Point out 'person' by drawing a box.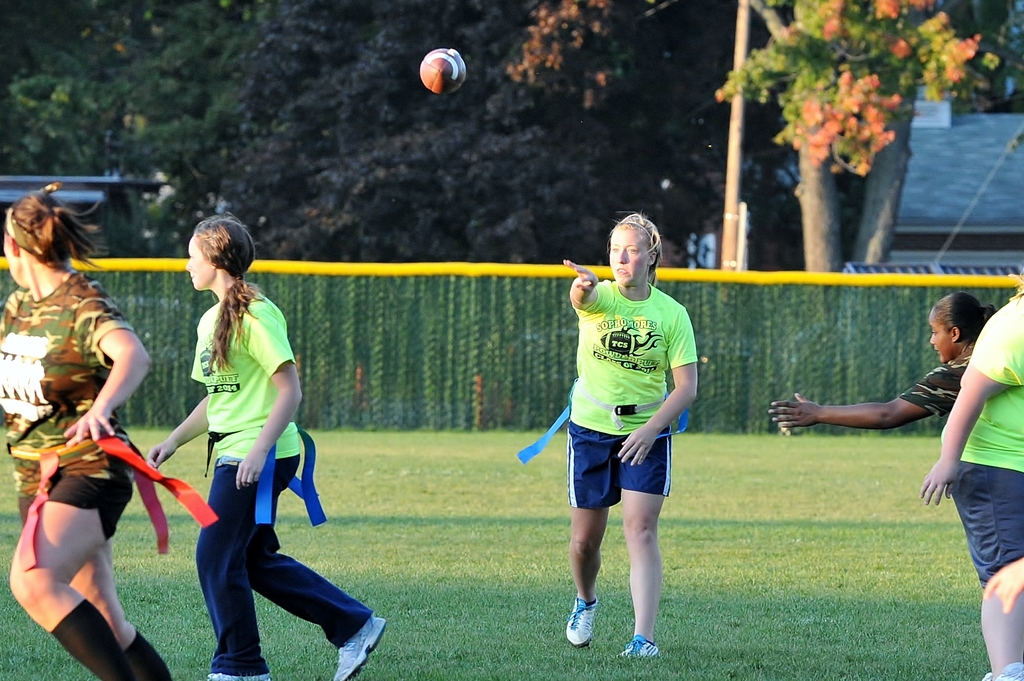
box=[0, 184, 216, 675].
